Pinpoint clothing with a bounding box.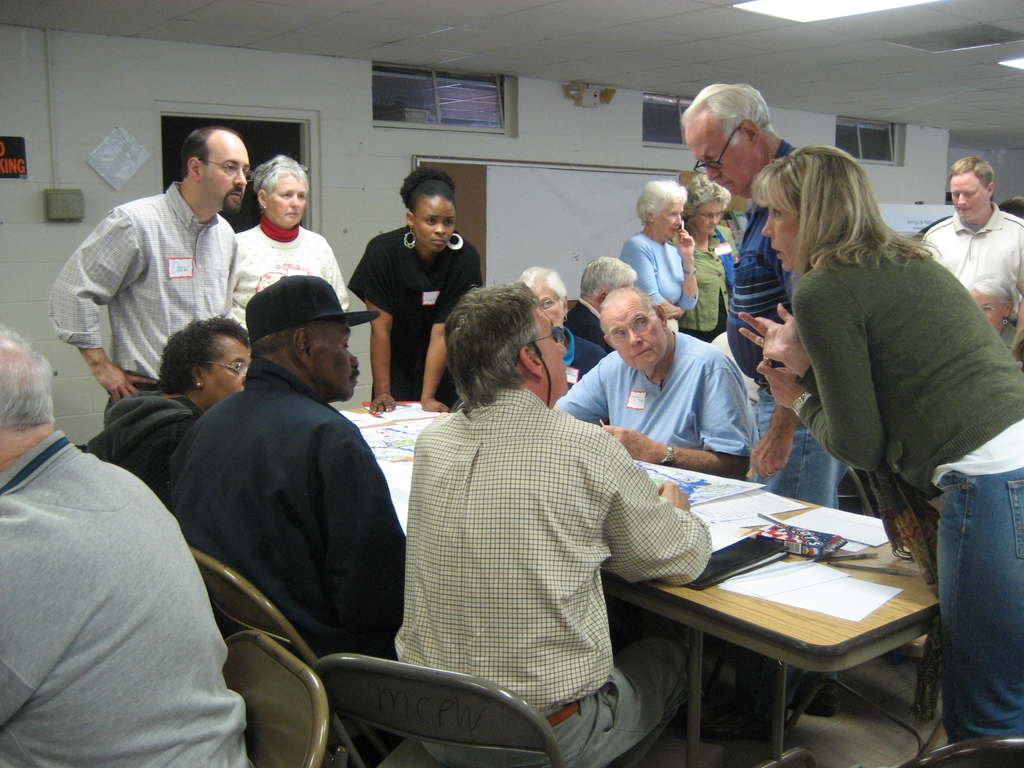
left=164, top=359, right=422, bottom=767.
